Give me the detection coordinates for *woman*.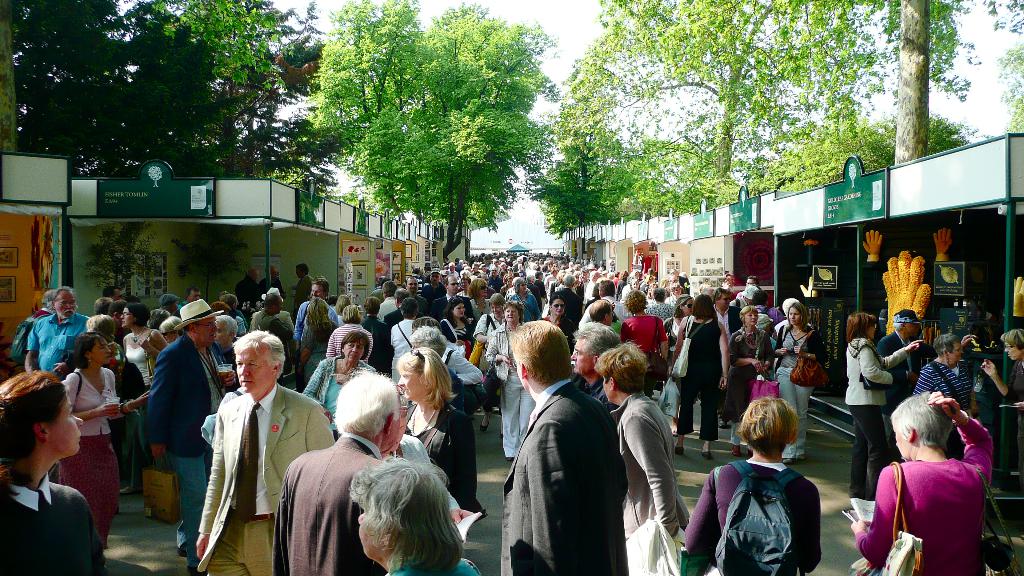
Rect(728, 304, 773, 456).
